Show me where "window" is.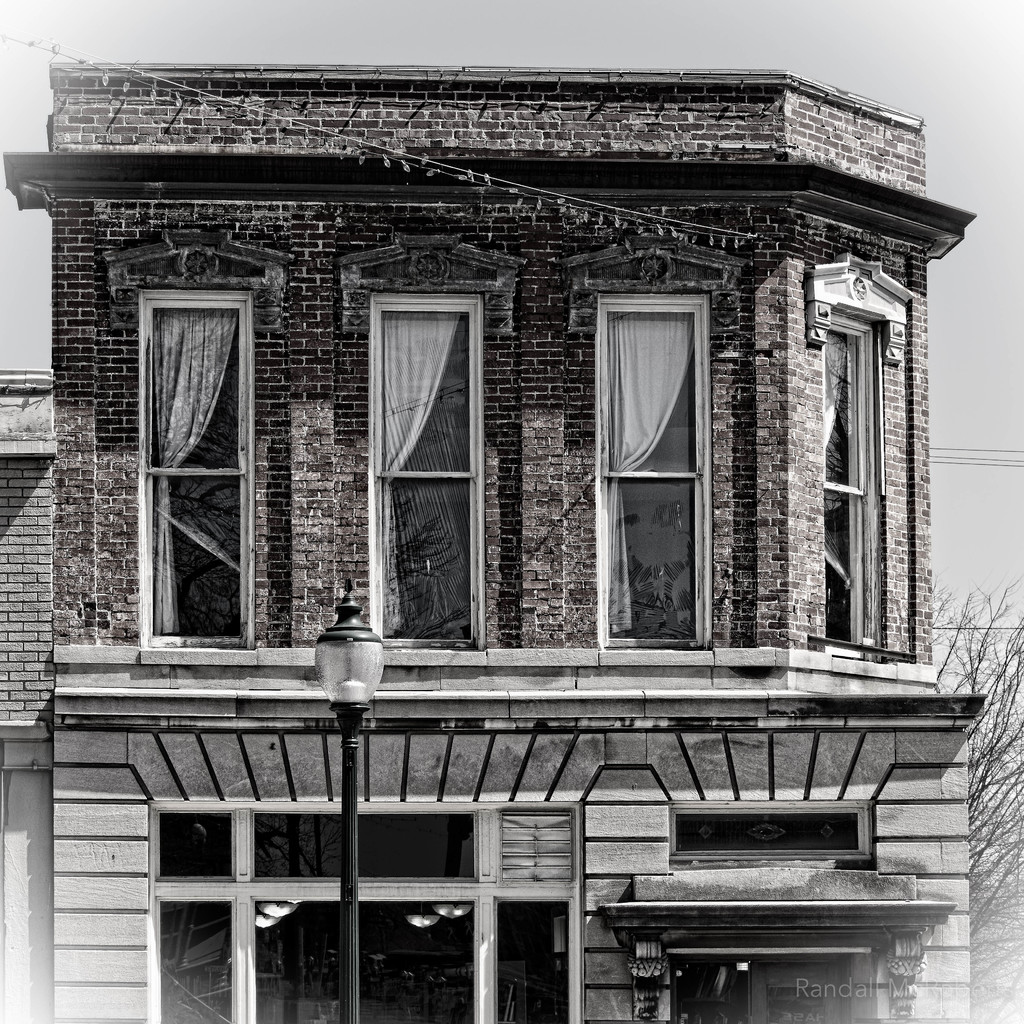
"window" is at crop(591, 294, 712, 653).
